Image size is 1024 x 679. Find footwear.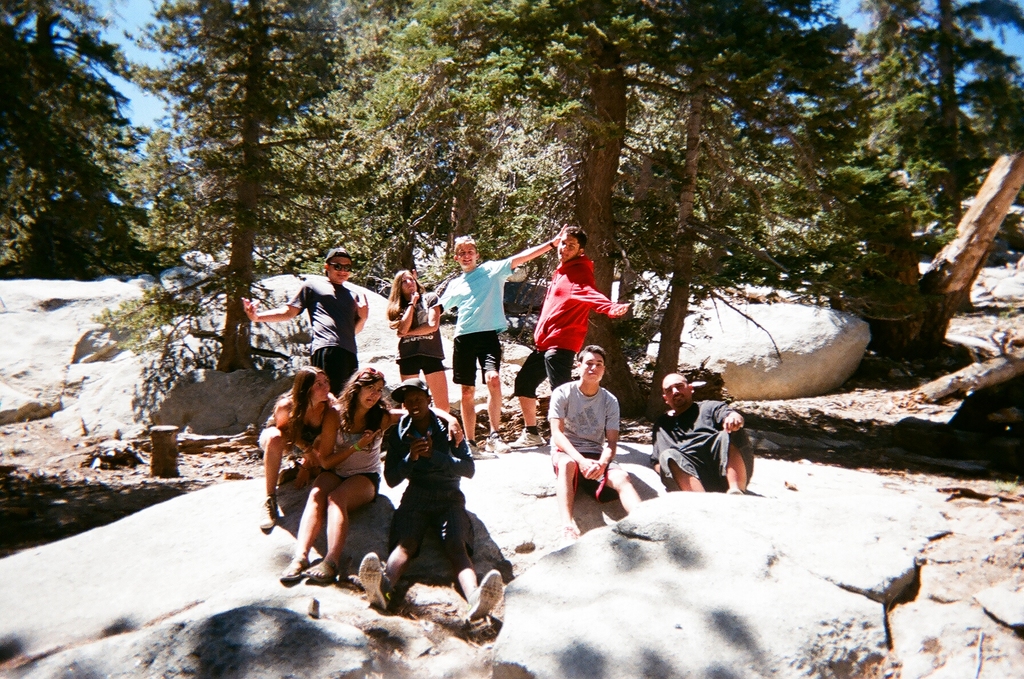
box=[507, 425, 548, 450].
